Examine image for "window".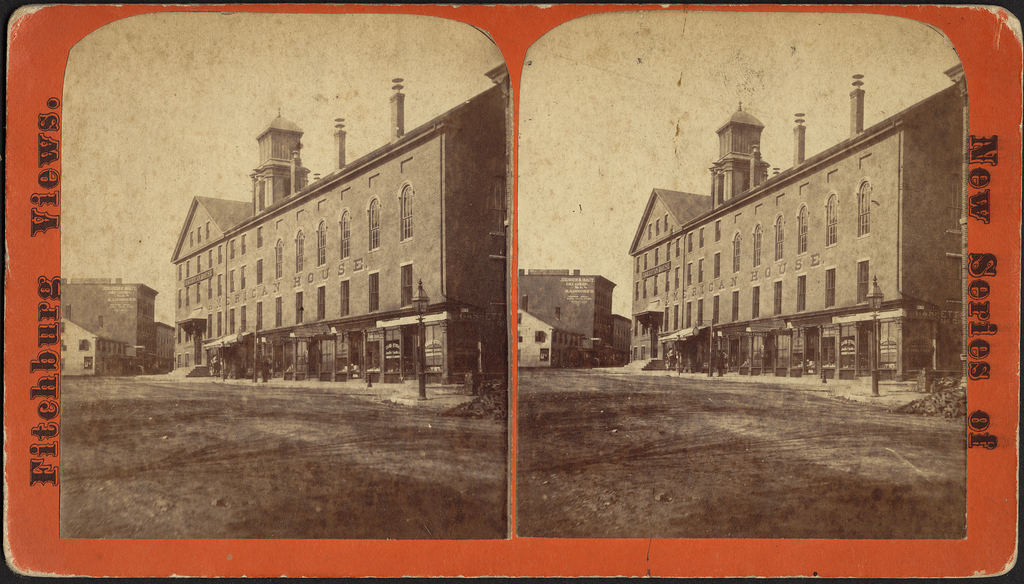
Examination result: 219,245,224,263.
